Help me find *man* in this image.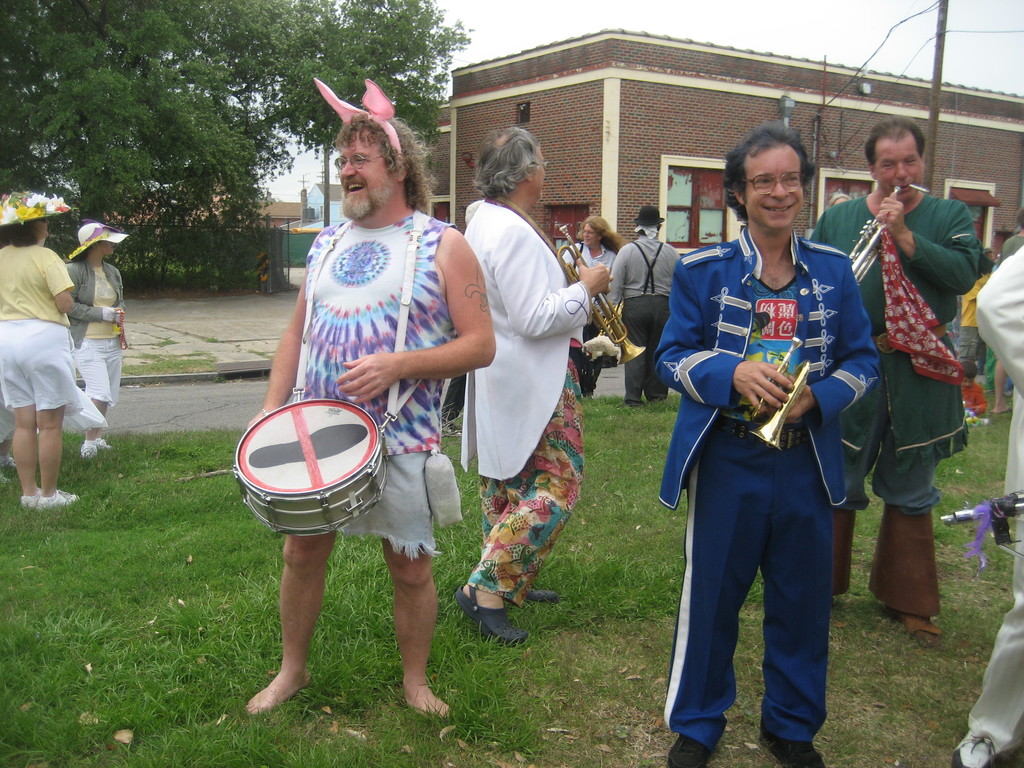
Found it: locate(806, 115, 985, 637).
